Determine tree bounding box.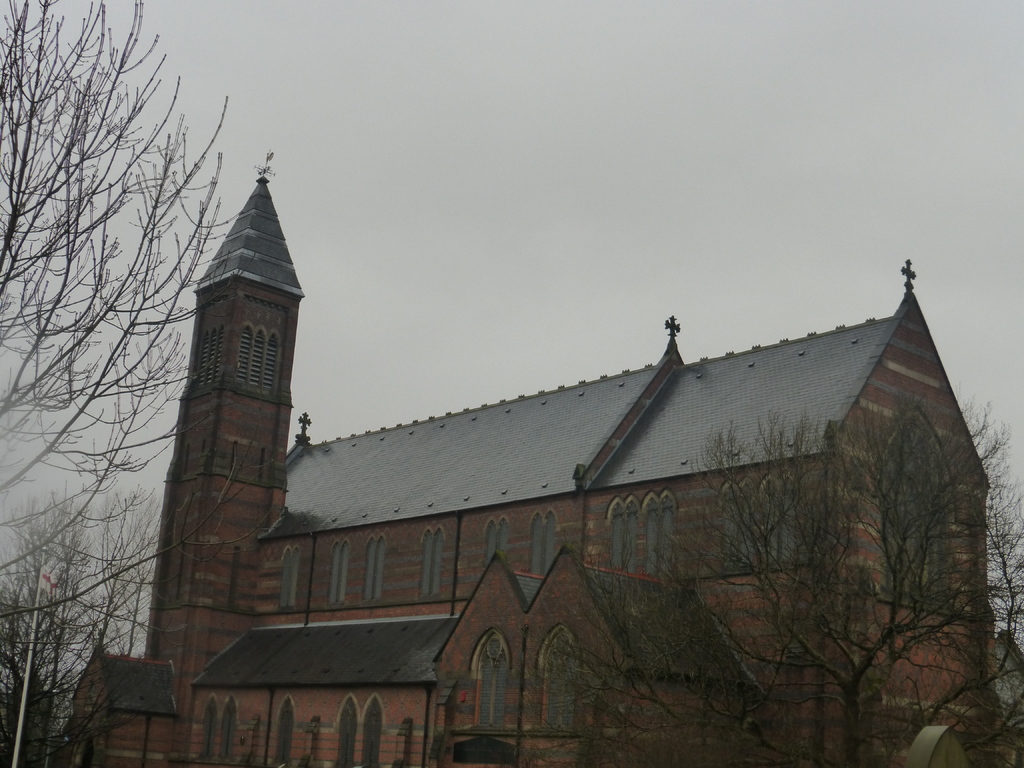
Determined: x1=0, y1=478, x2=154, y2=767.
